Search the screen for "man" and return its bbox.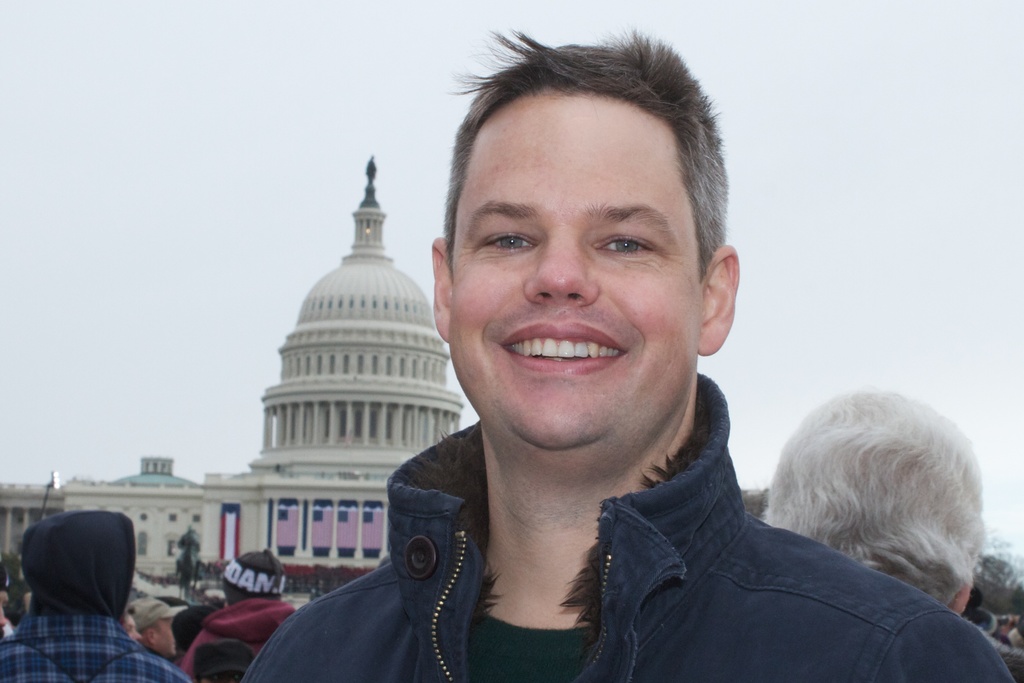
Found: [x1=237, y1=11, x2=1023, y2=682].
